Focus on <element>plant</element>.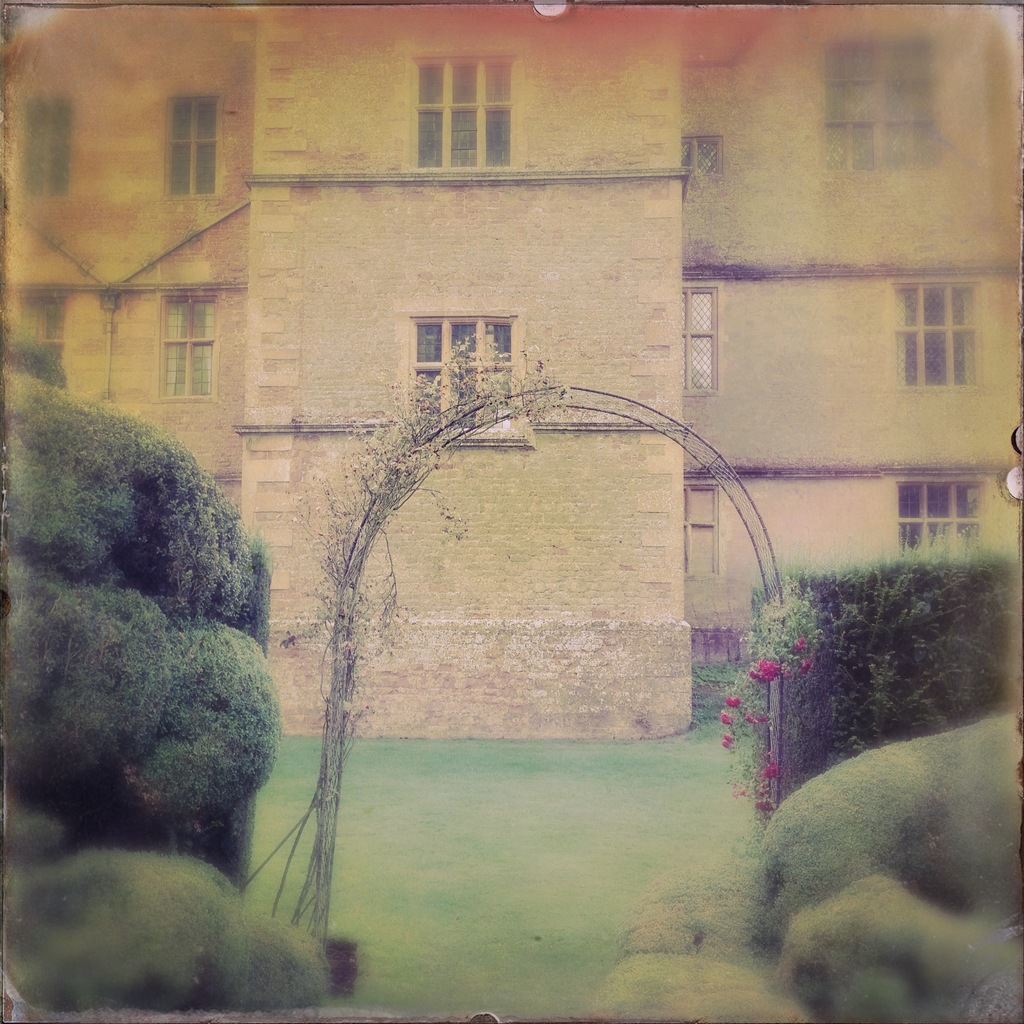
Focused at [750, 708, 1023, 1023].
